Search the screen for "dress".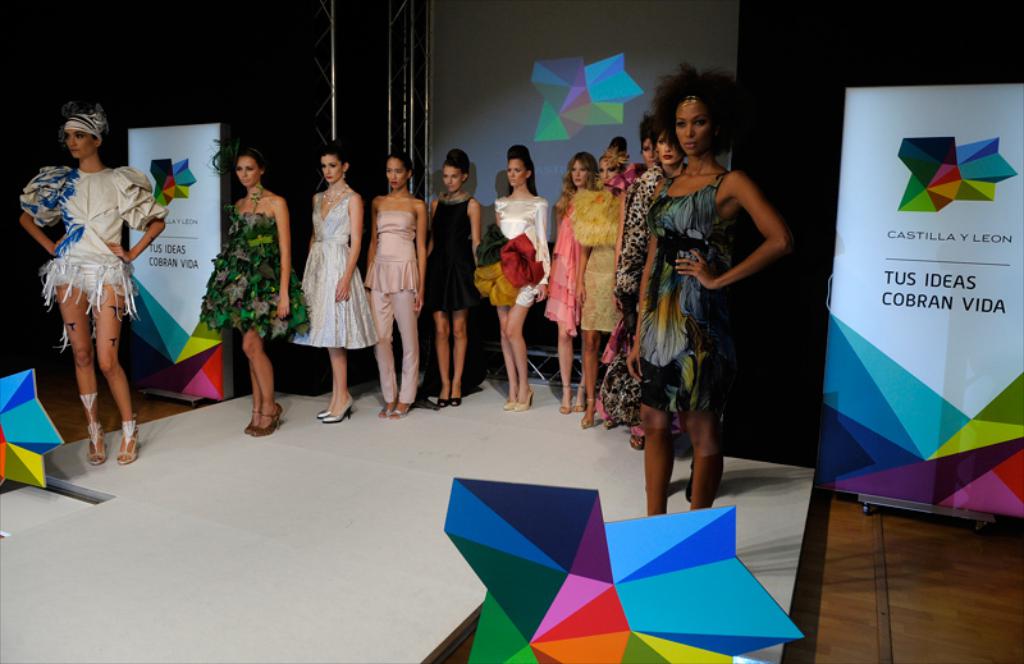
Found at (x1=475, y1=197, x2=548, y2=303).
